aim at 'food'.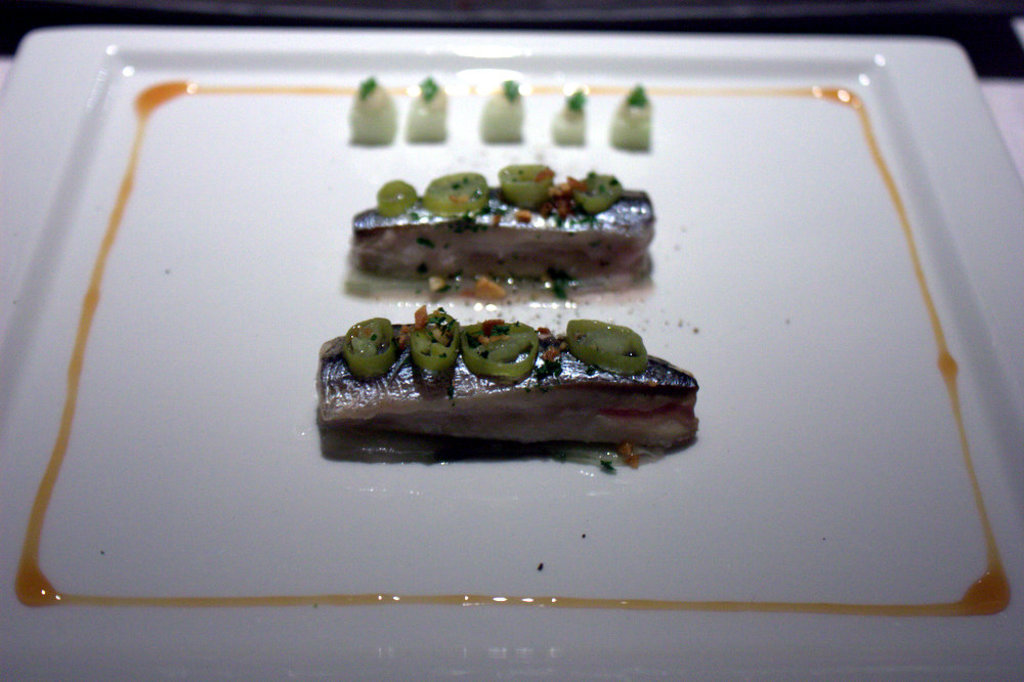
Aimed at [left=347, top=74, right=399, bottom=148].
